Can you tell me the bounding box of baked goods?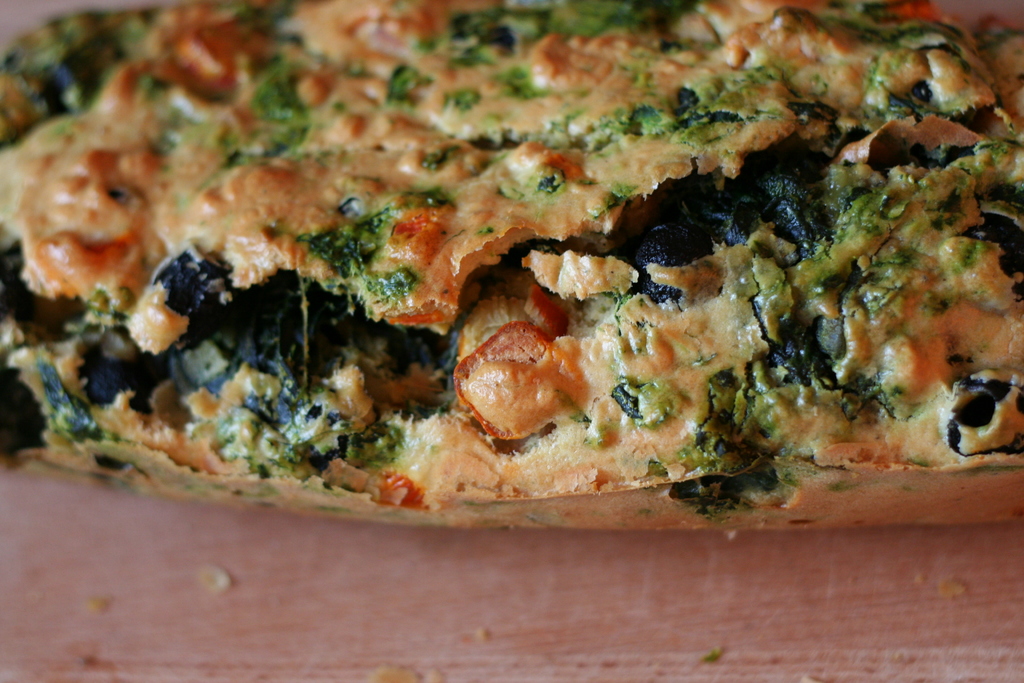
0, 62, 1023, 547.
